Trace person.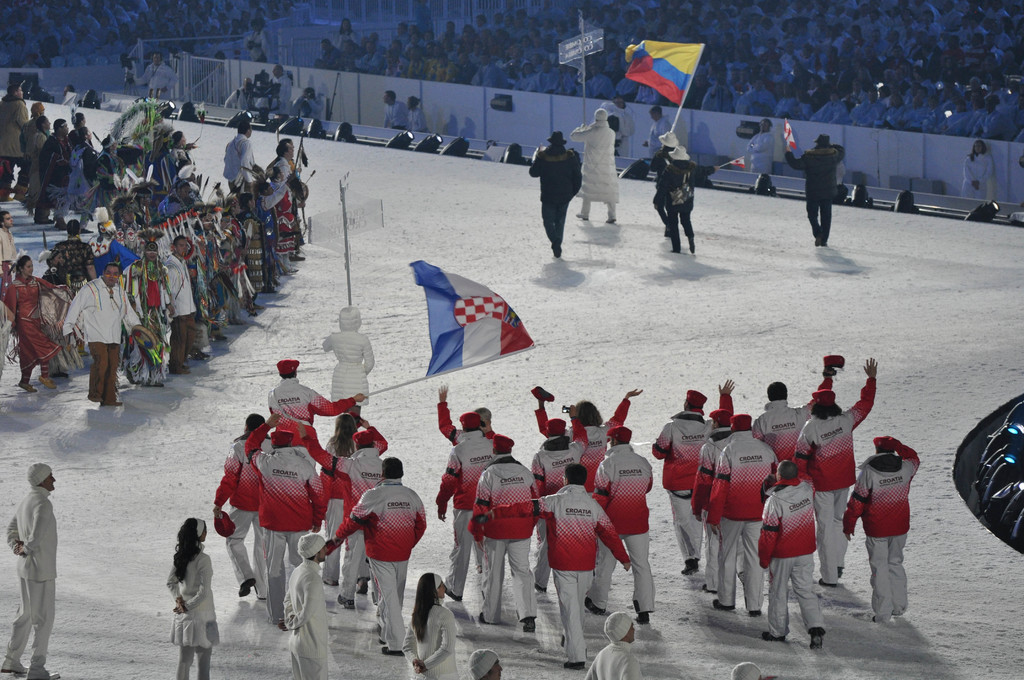
Traced to [left=753, top=452, right=825, bottom=649].
